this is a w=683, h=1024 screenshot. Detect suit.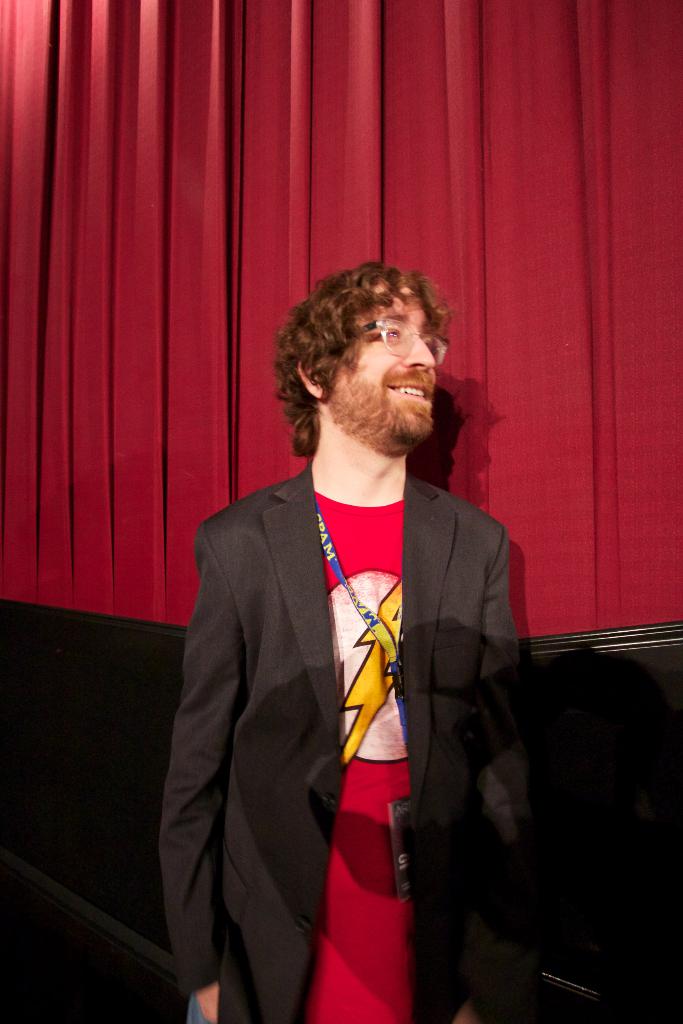
<region>160, 367, 529, 1005</region>.
